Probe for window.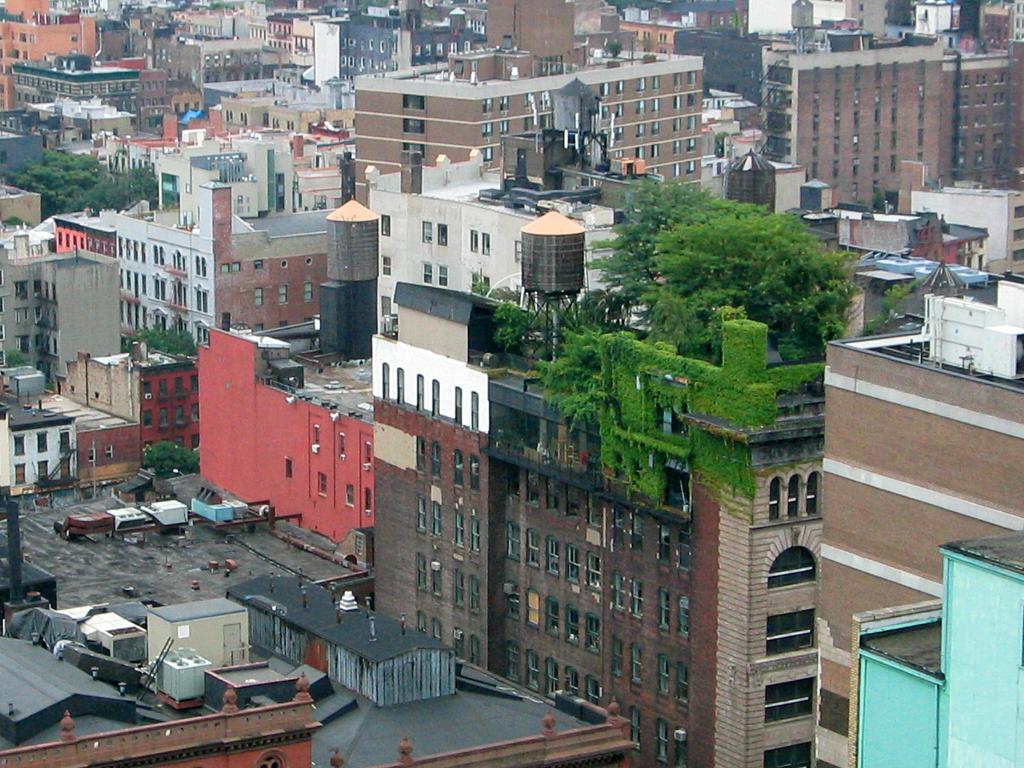
Probe result: left=438, top=221, right=446, bottom=247.
